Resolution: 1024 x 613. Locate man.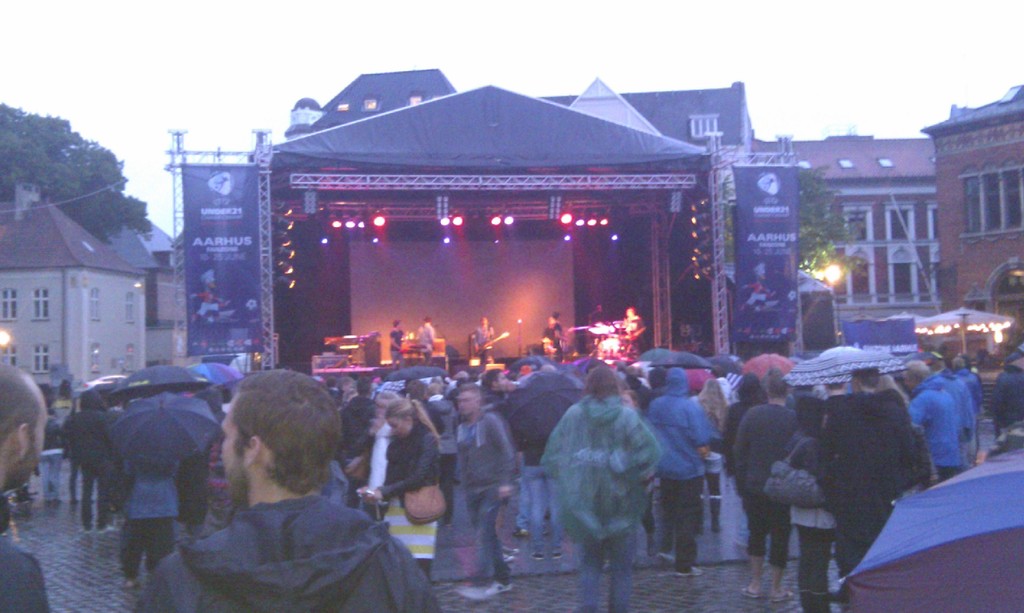
locate(896, 356, 964, 484).
